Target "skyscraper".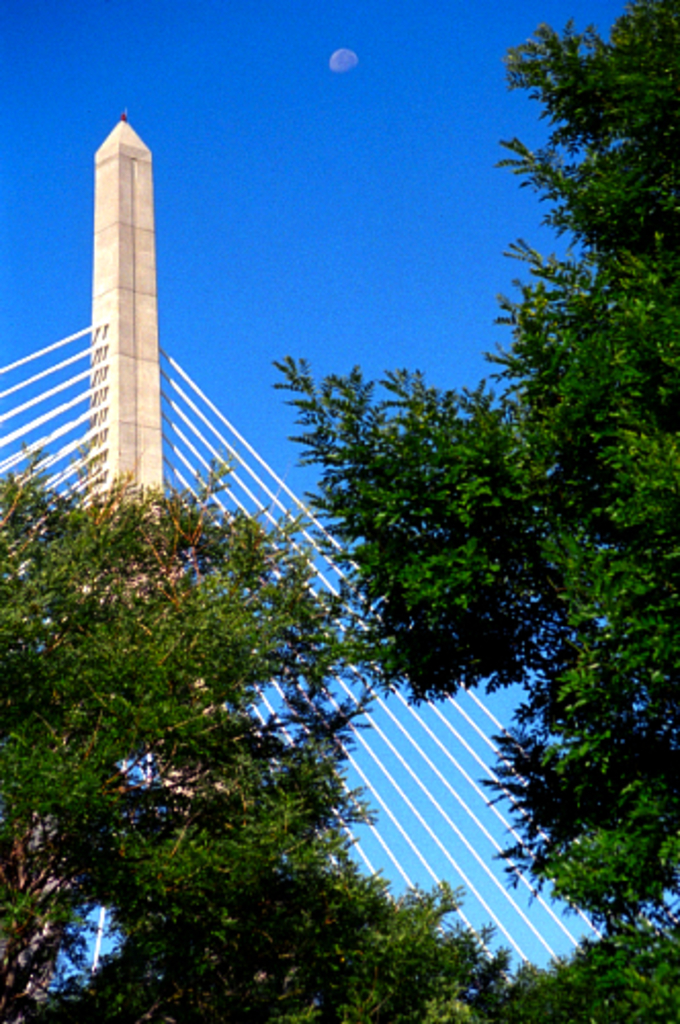
Target region: <region>84, 113, 158, 512</region>.
